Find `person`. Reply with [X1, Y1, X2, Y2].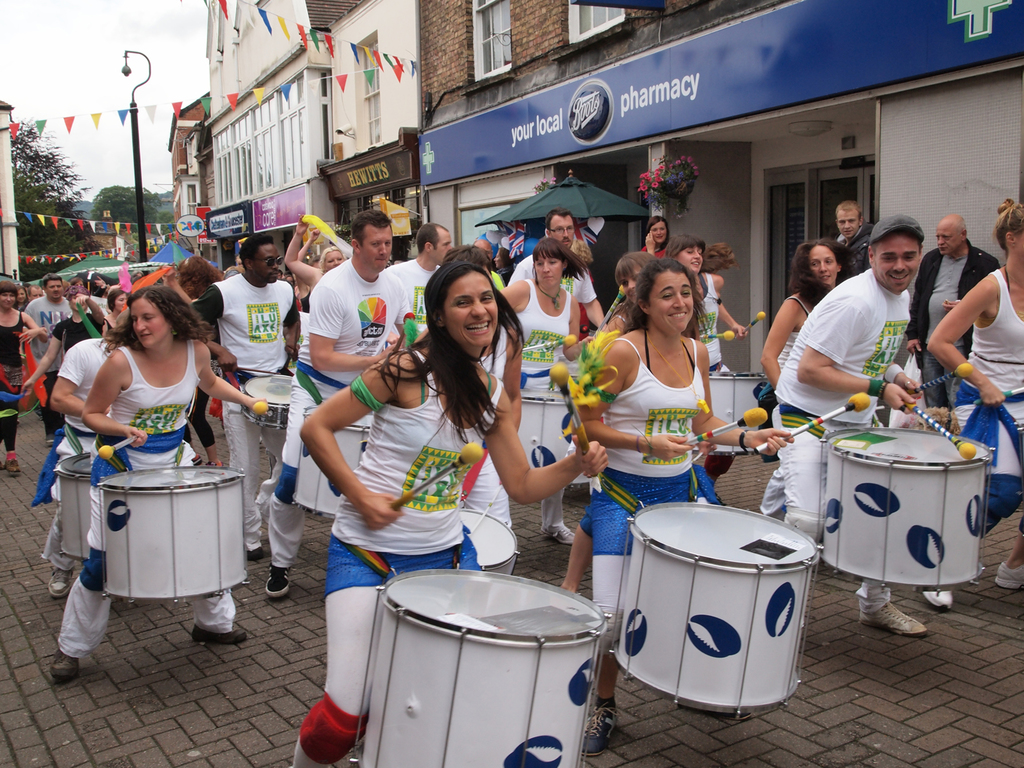
[662, 233, 748, 370].
